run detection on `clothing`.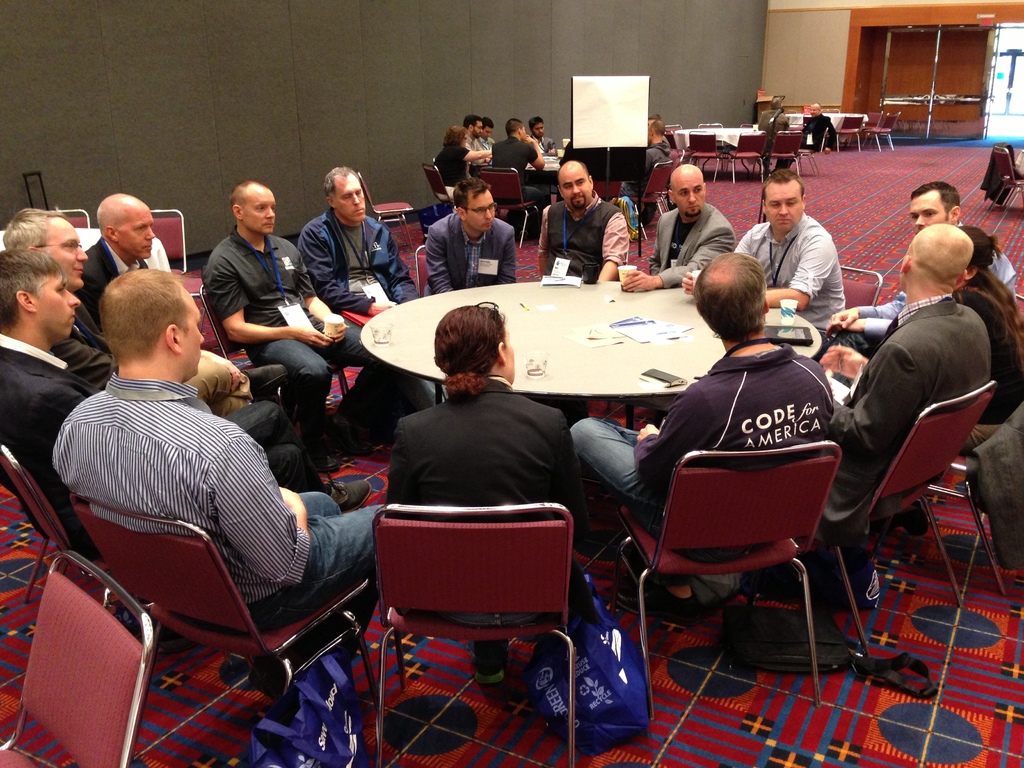
Result: x1=528, y1=135, x2=555, y2=155.
